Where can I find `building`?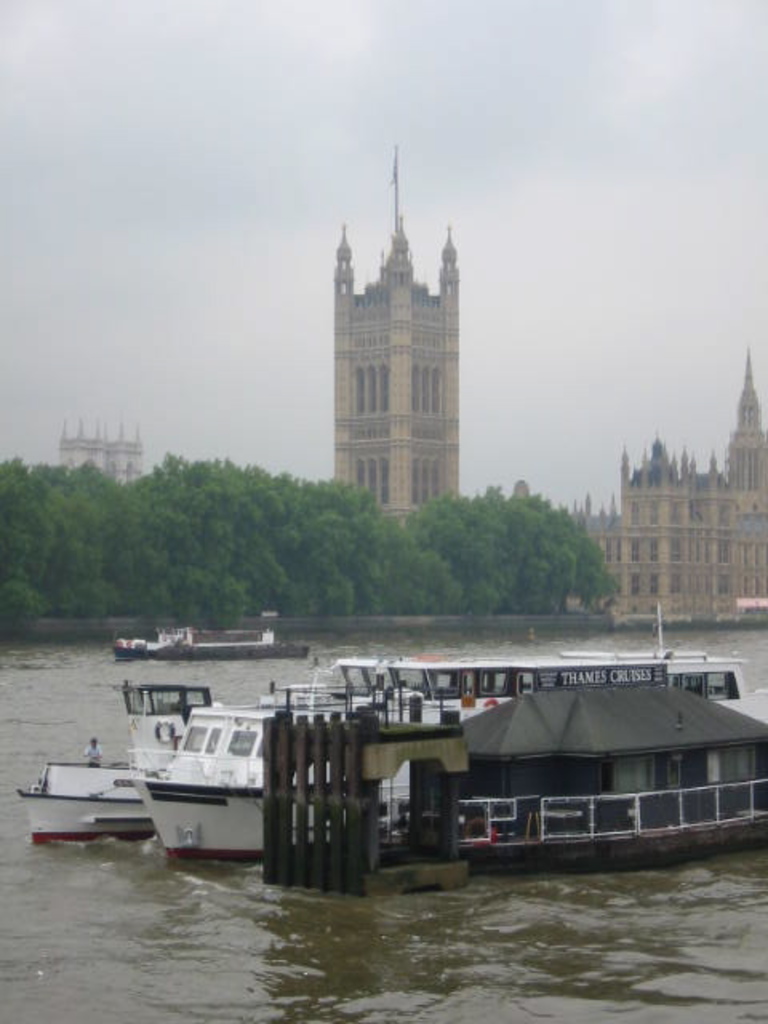
You can find it at box=[507, 344, 766, 618].
